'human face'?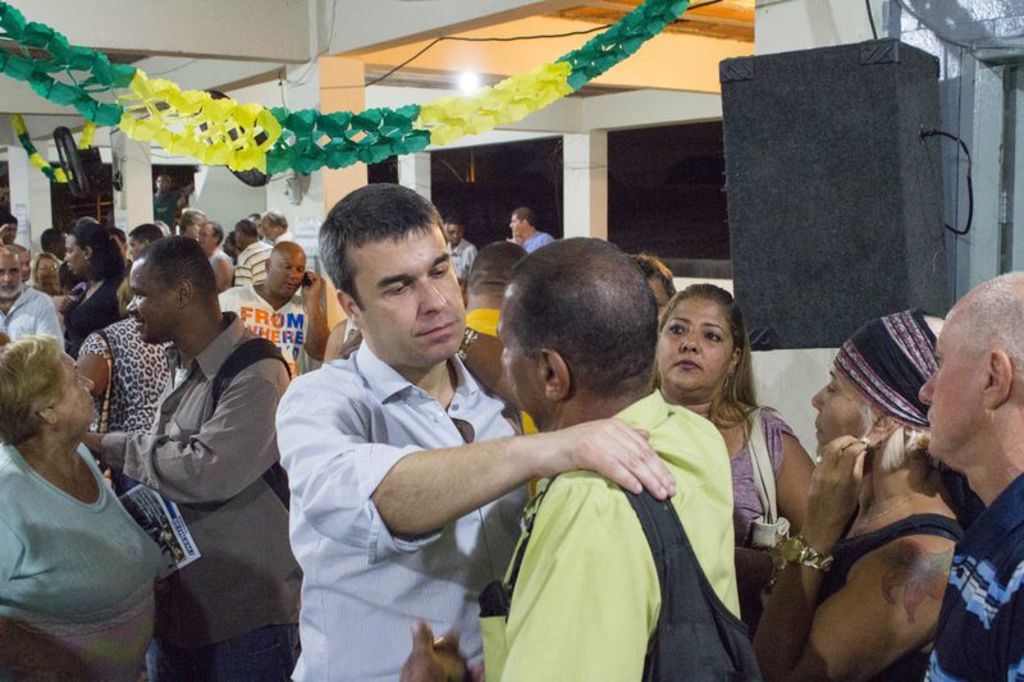
x1=42 y1=256 x2=59 y2=284
